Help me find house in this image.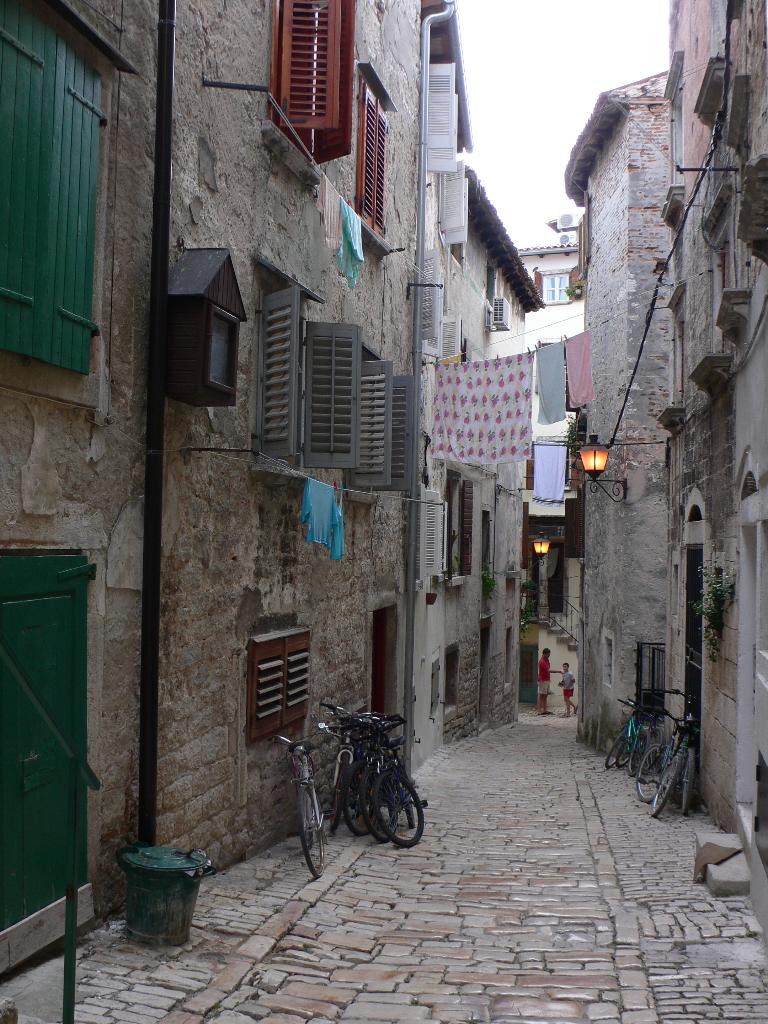
Found it: locate(562, 43, 695, 781).
